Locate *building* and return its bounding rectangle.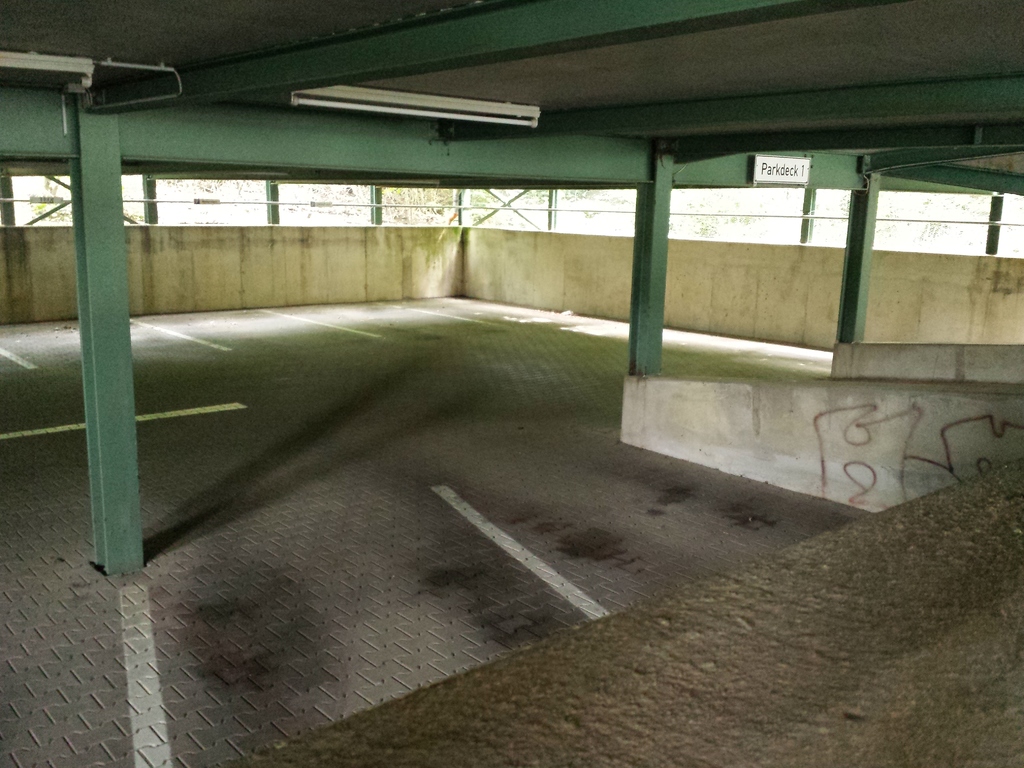
box(0, 0, 1023, 767).
